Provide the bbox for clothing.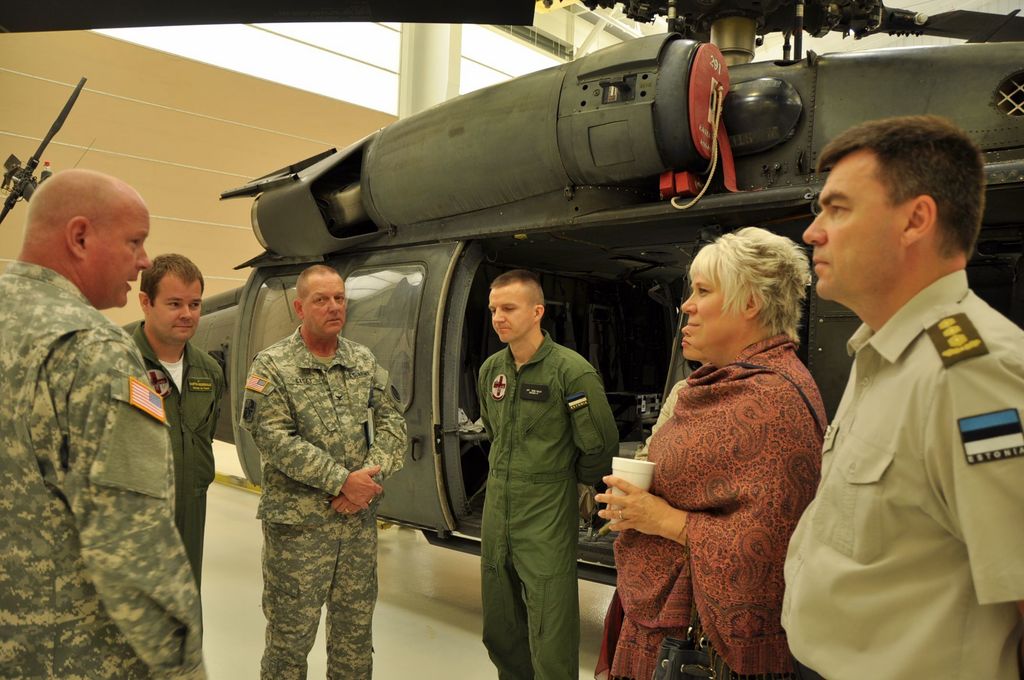
(631, 384, 685, 465).
